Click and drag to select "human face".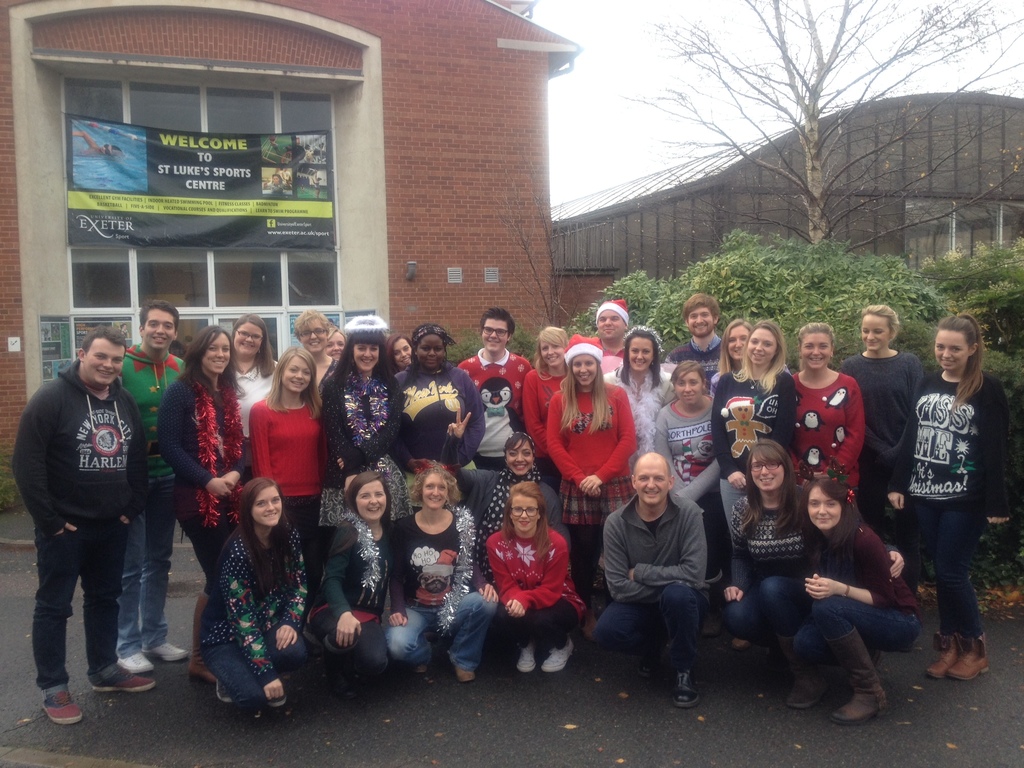
Selection: [570,352,599,388].
